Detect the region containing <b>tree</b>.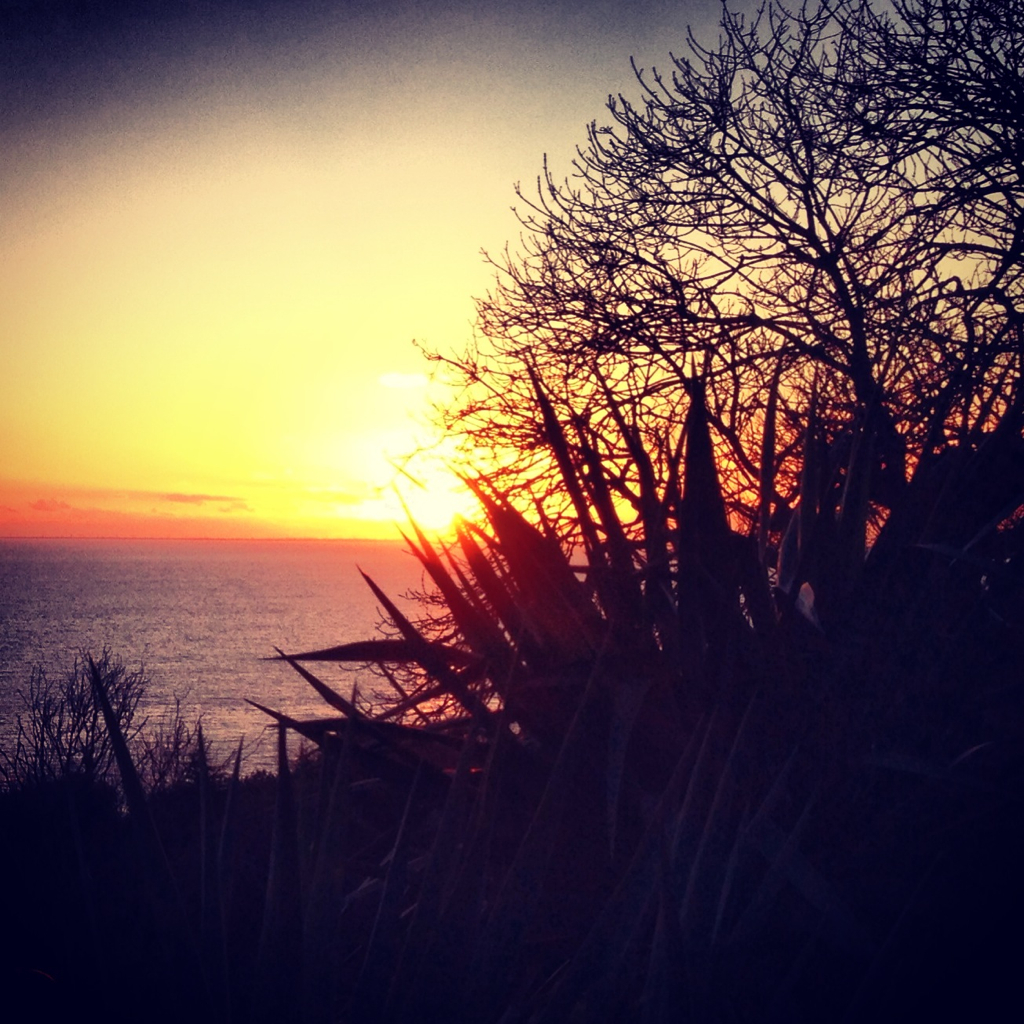
left=419, top=25, right=972, bottom=702.
